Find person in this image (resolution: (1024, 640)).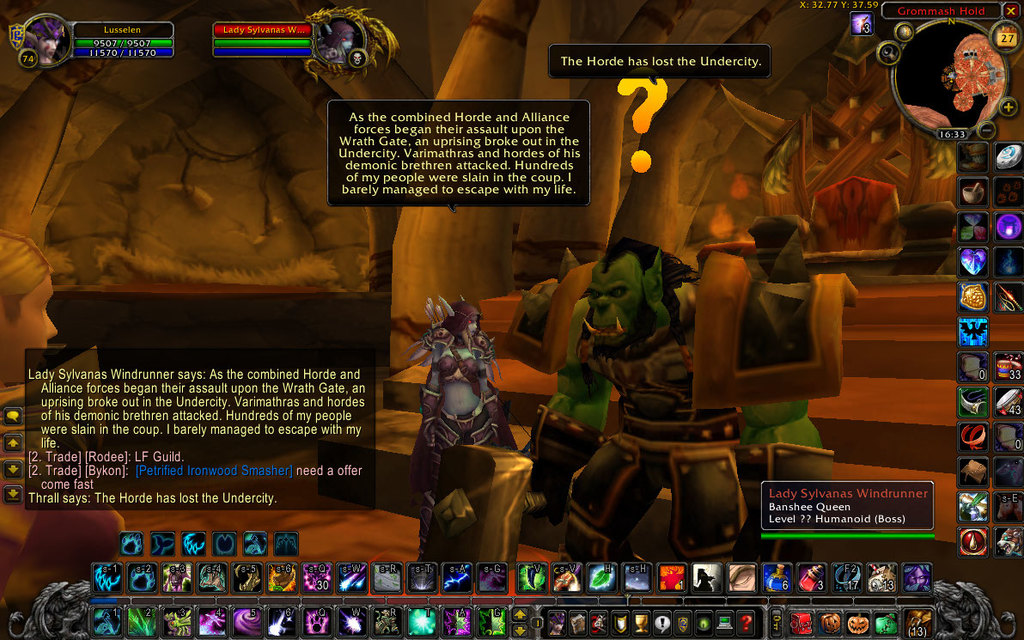
bbox=(412, 299, 527, 564).
